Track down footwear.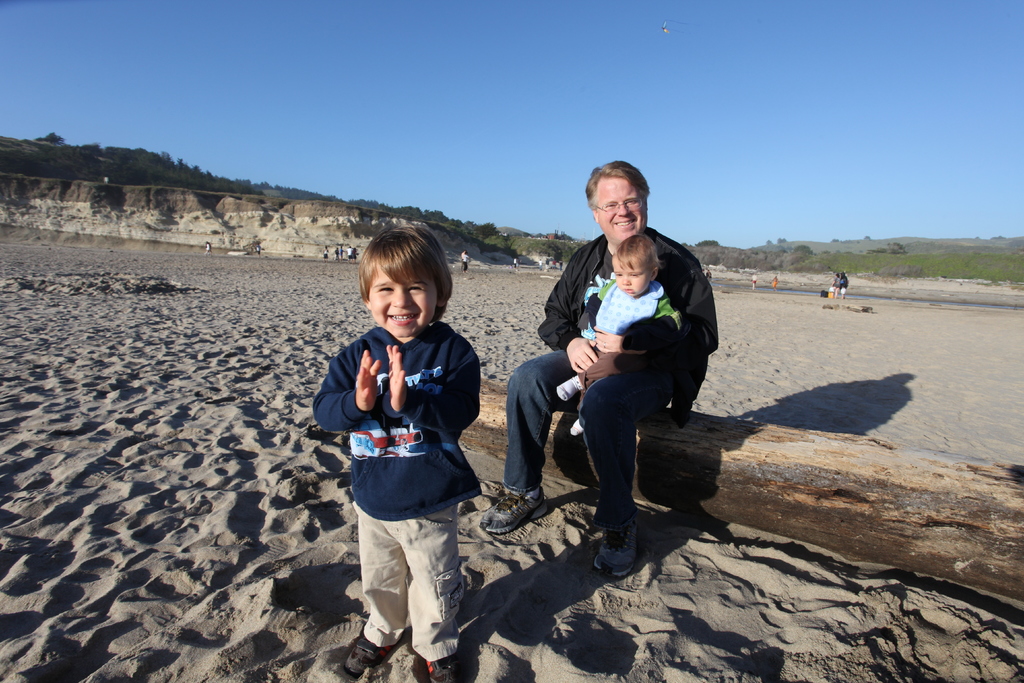
Tracked to [478, 483, 552, 533].
